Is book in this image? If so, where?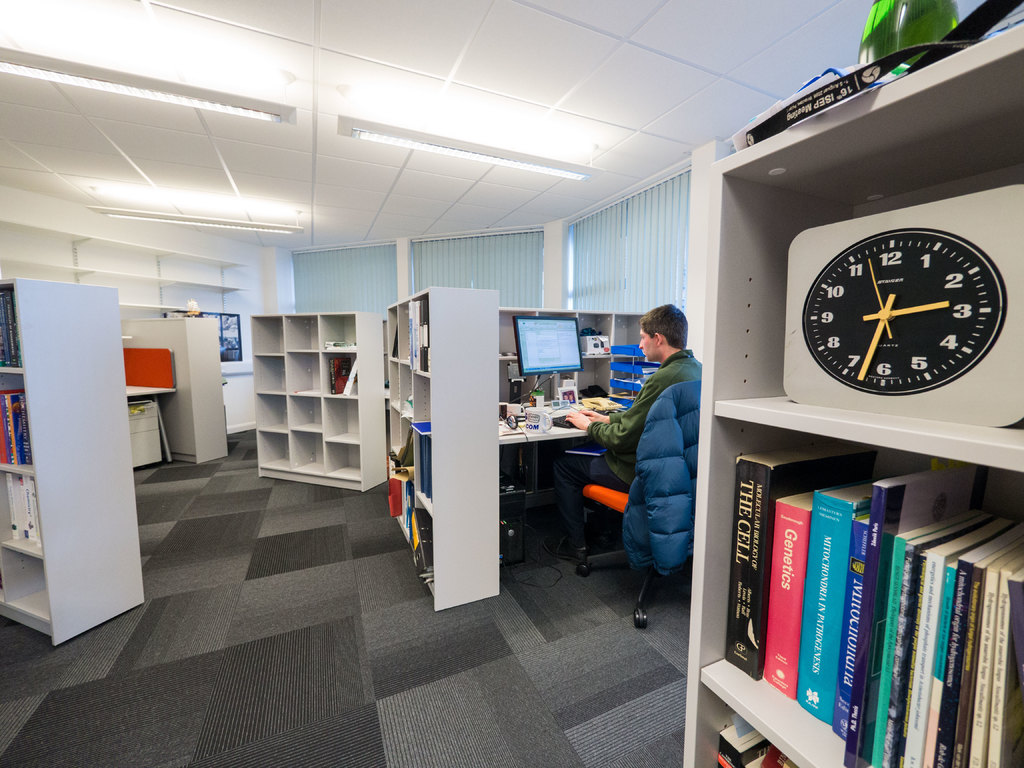
Yes, at 316/335/353/351.
